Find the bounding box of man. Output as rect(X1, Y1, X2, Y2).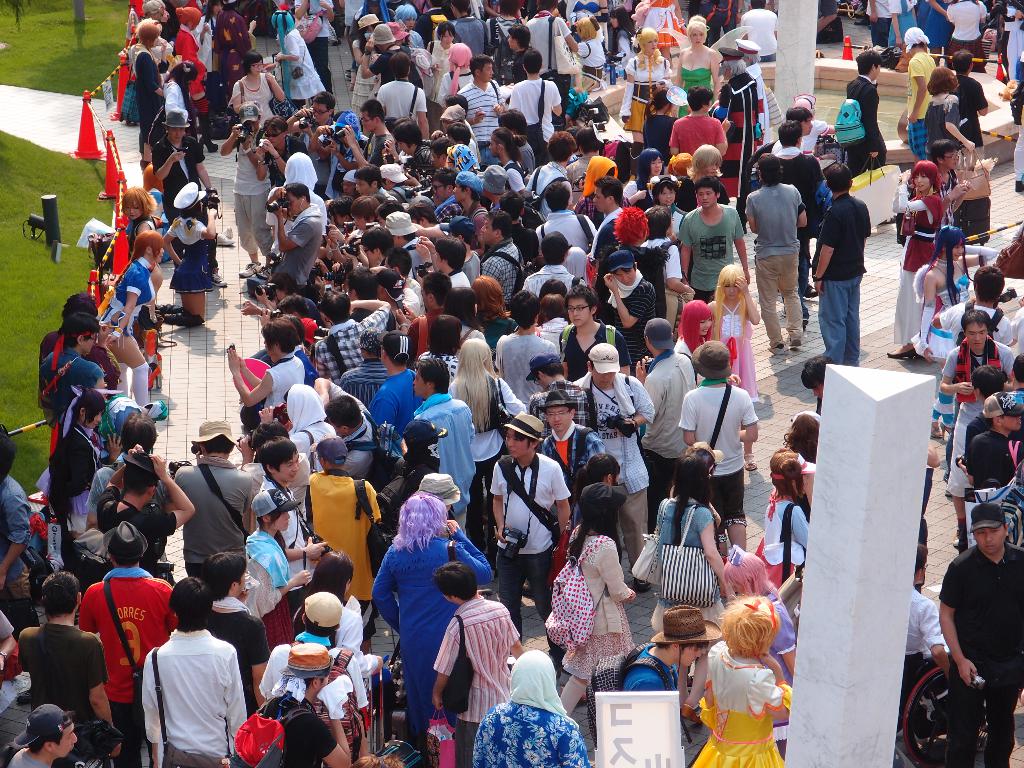
rect(492, 415, 579, 621).
